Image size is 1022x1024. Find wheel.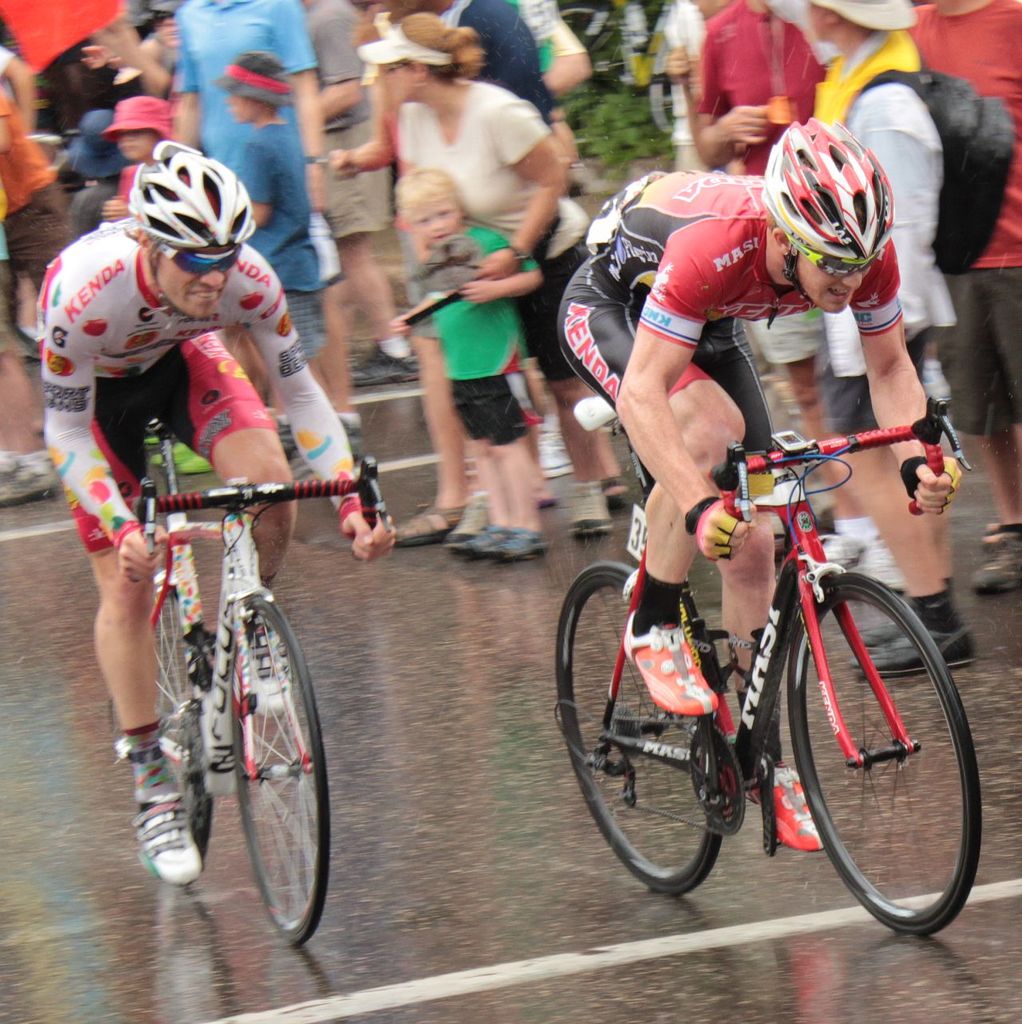
rect(107, 566, 224, 868).
